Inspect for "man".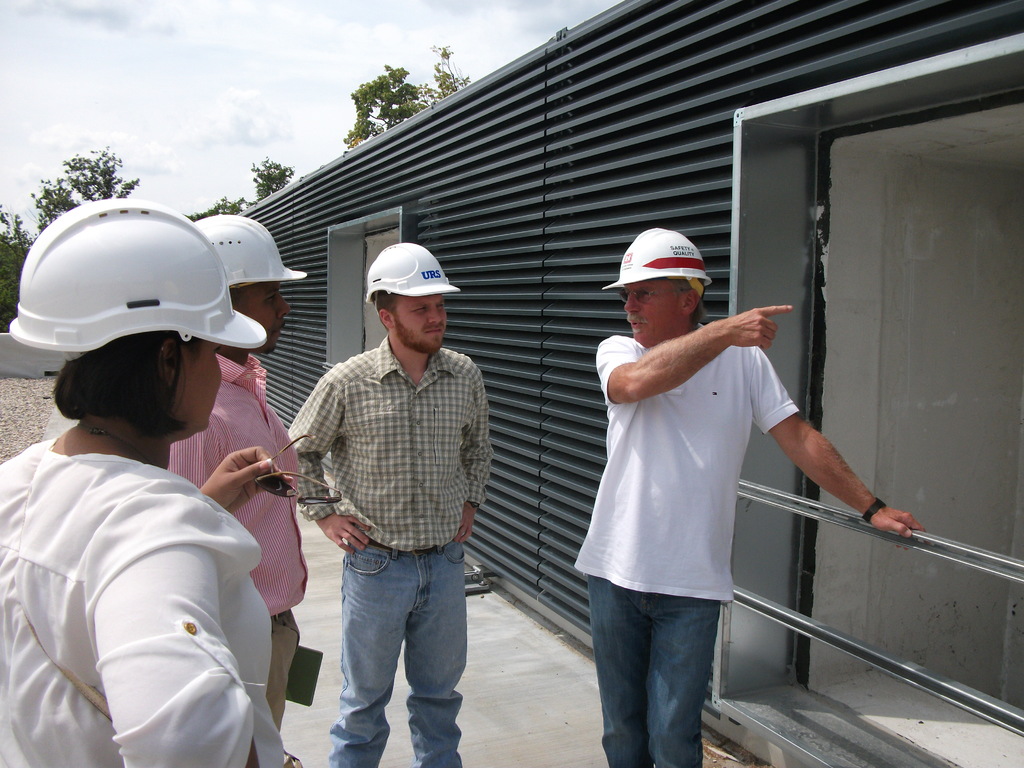
Inspection: pyautogui.locateOnScreen(168, 218, 308, 767).
